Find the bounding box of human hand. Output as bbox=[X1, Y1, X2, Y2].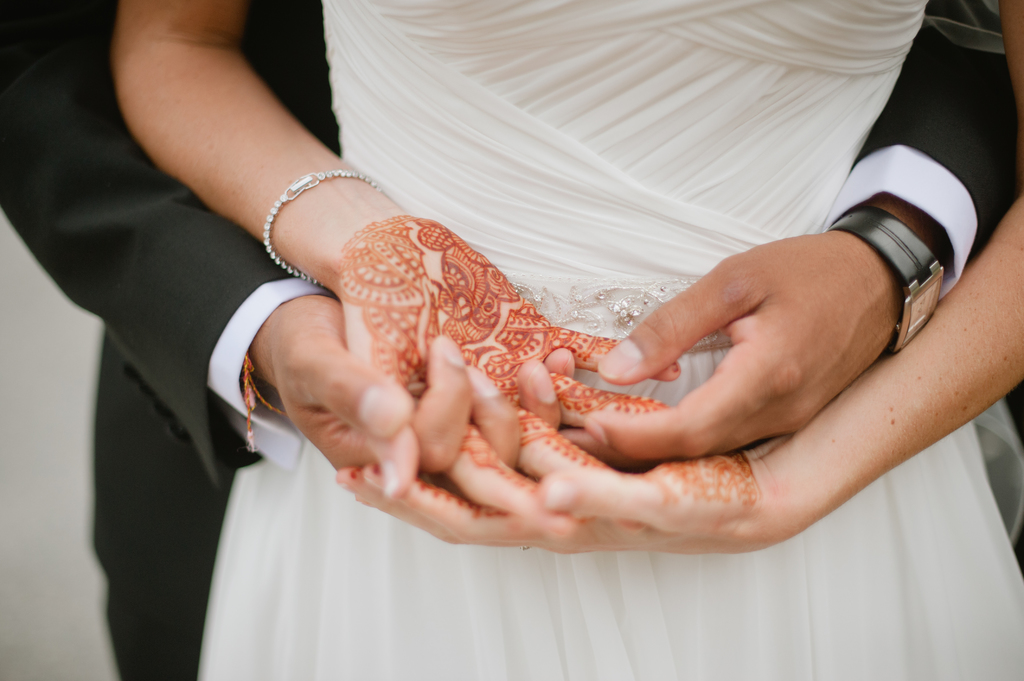
bbox=[269, 296, 578, 482].
